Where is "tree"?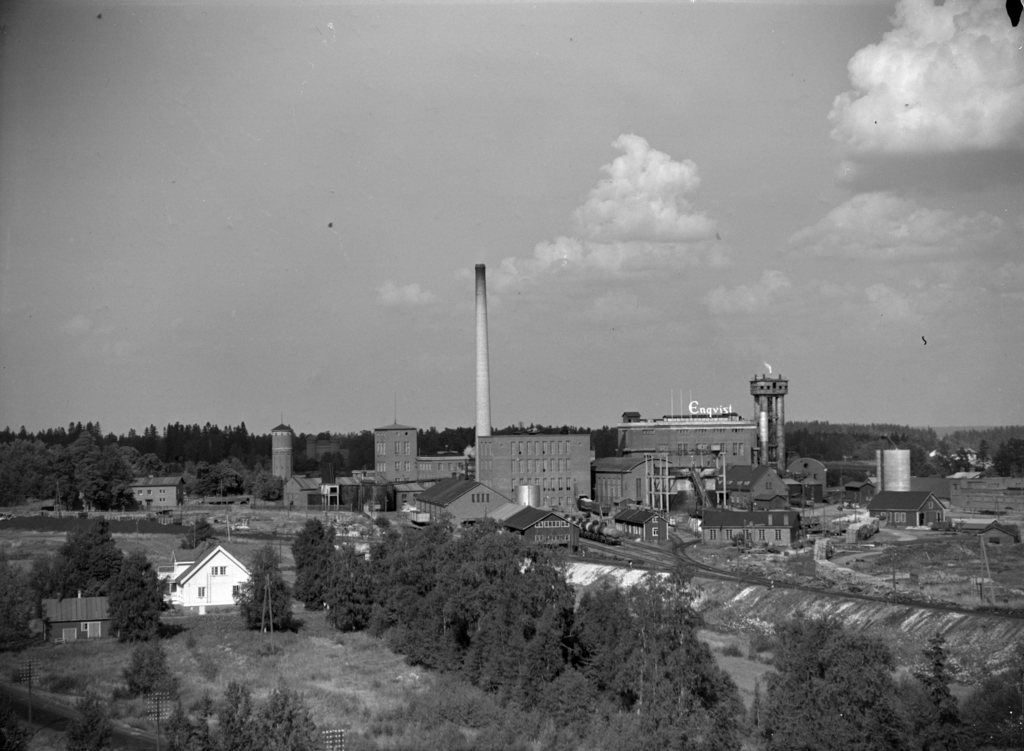
rect(32, 520, 121, 597).
